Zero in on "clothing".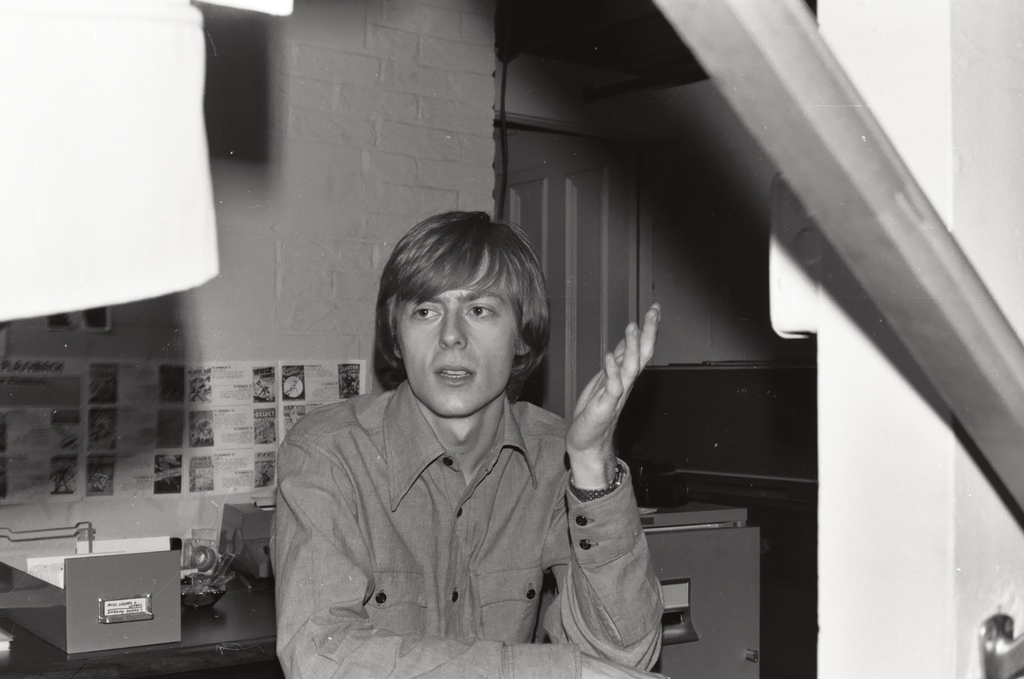
Zeroed in: 272, 380, 669, 678.
